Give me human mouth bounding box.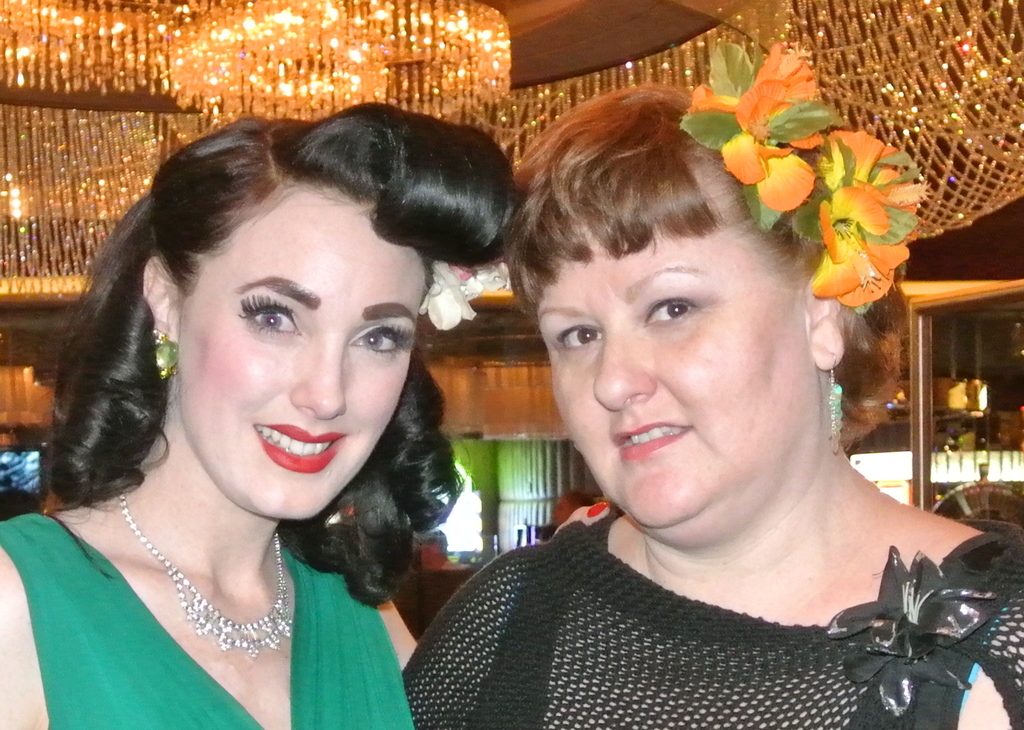
rect(258, 421, 342, 470).
